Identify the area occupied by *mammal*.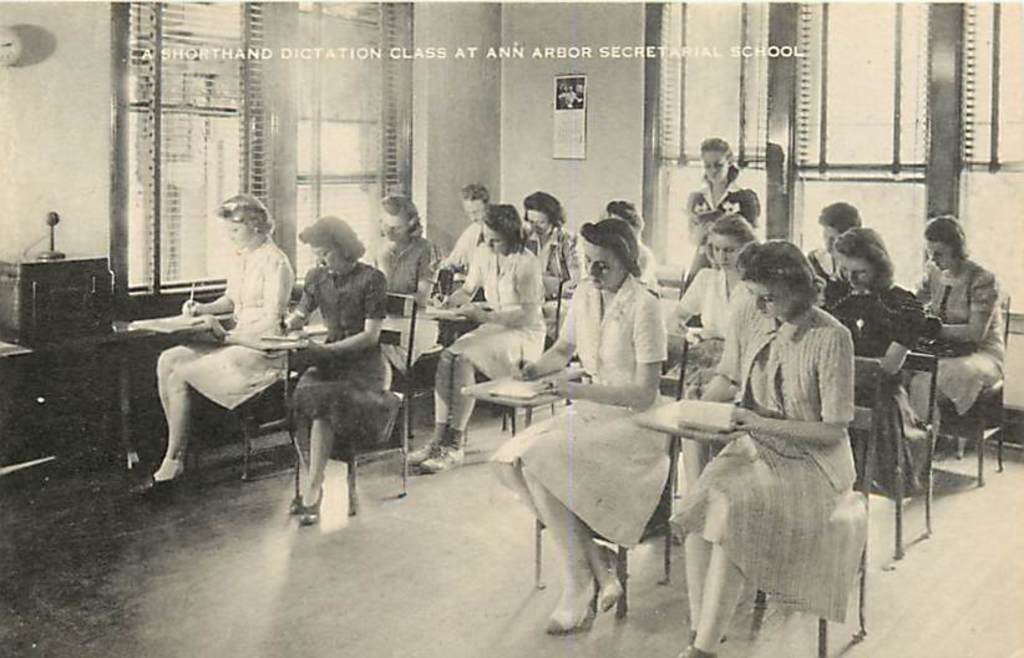
Area: crop(912, 216, 1007, 416).
